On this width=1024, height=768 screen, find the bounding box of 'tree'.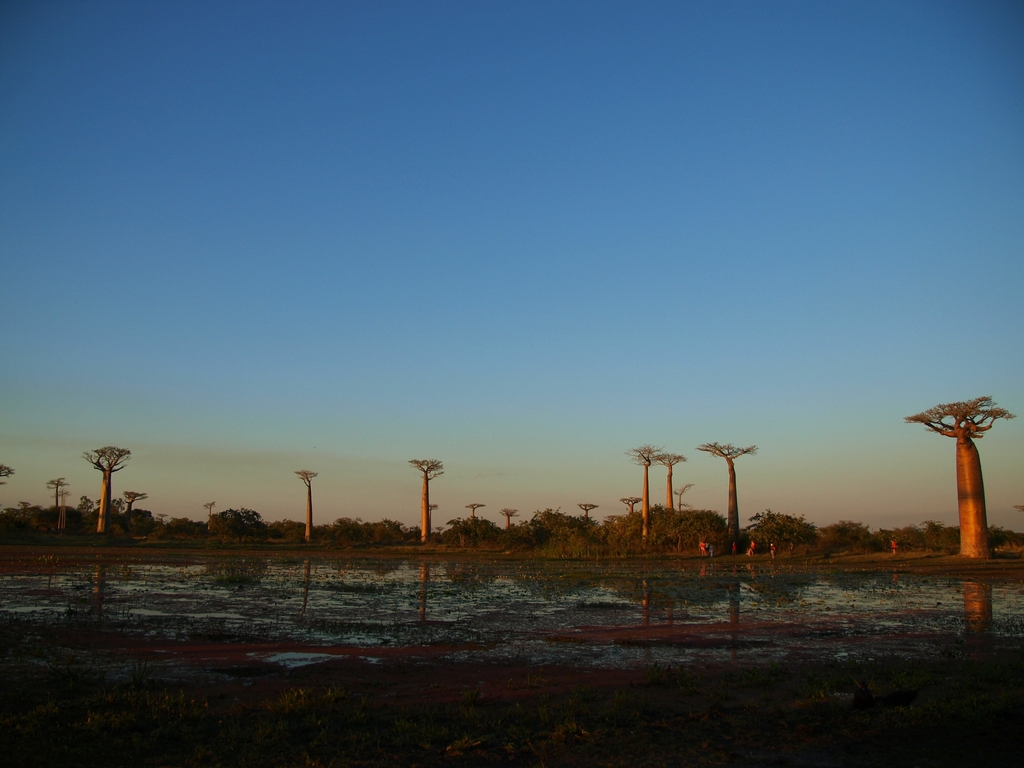
Bounding box: <region>633, 442, 665, 533</region>.
